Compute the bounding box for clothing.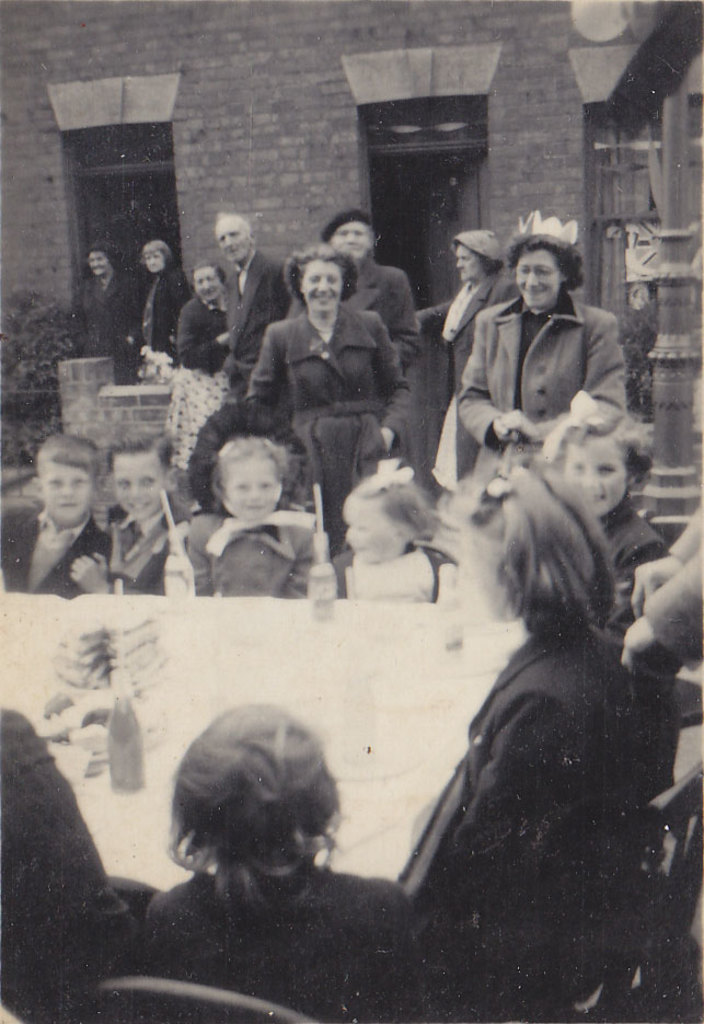
select_region(93, 262, 184, 383).
